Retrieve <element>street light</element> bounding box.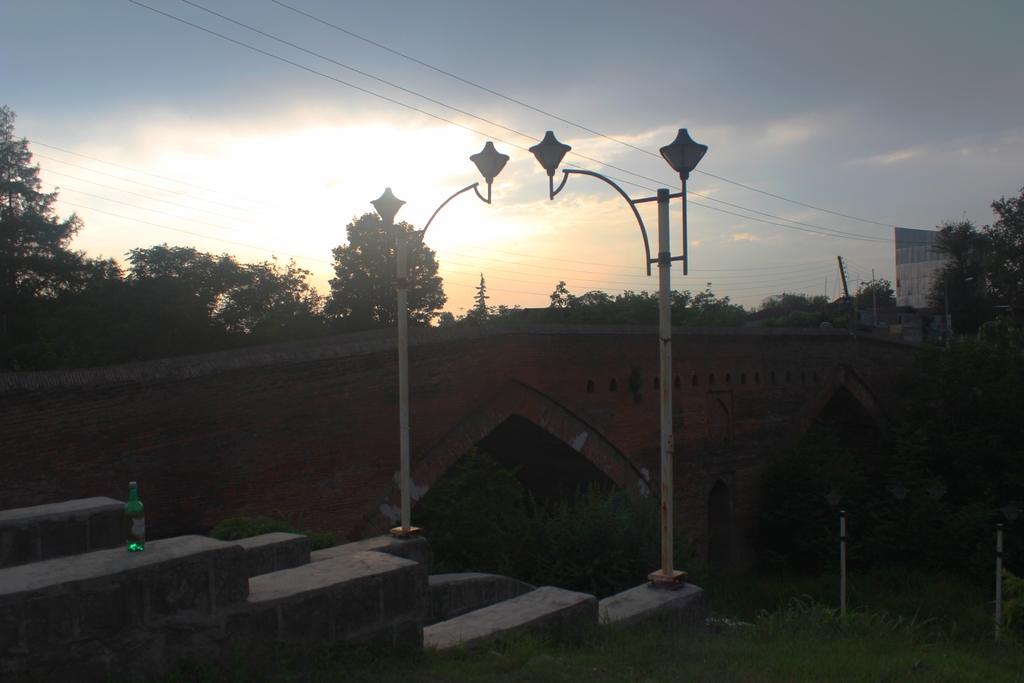
Bounding box: (x1=525, y1=128, x2=708, y2=587).
